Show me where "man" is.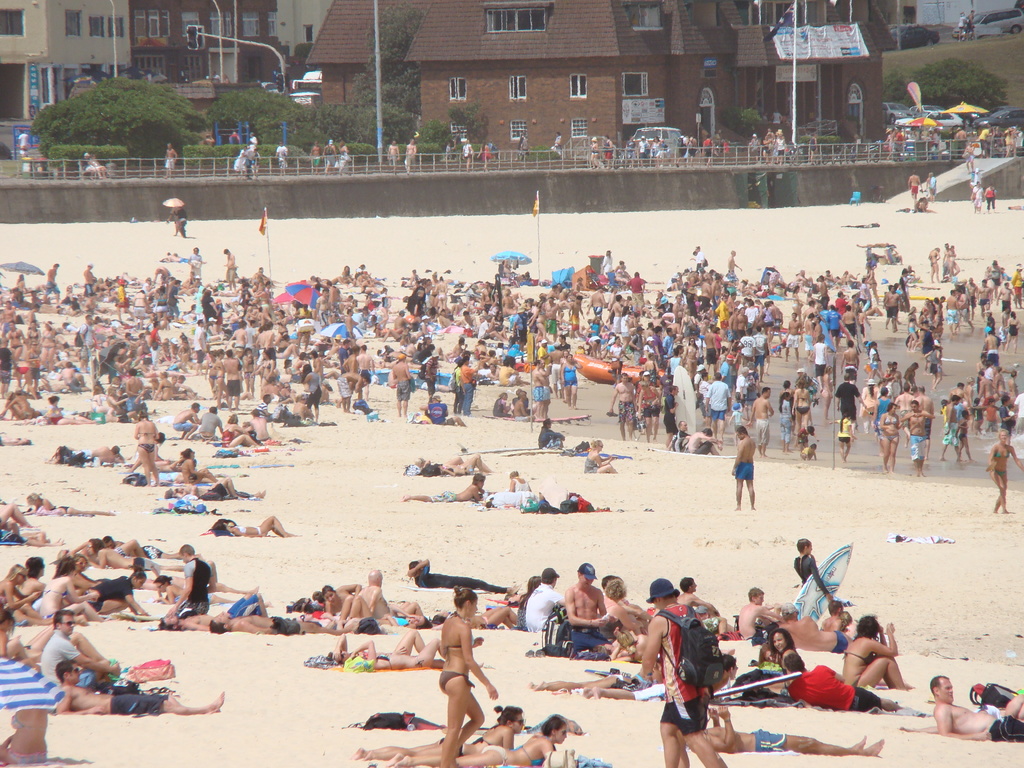
"man" is at (929,674,1023,741).
